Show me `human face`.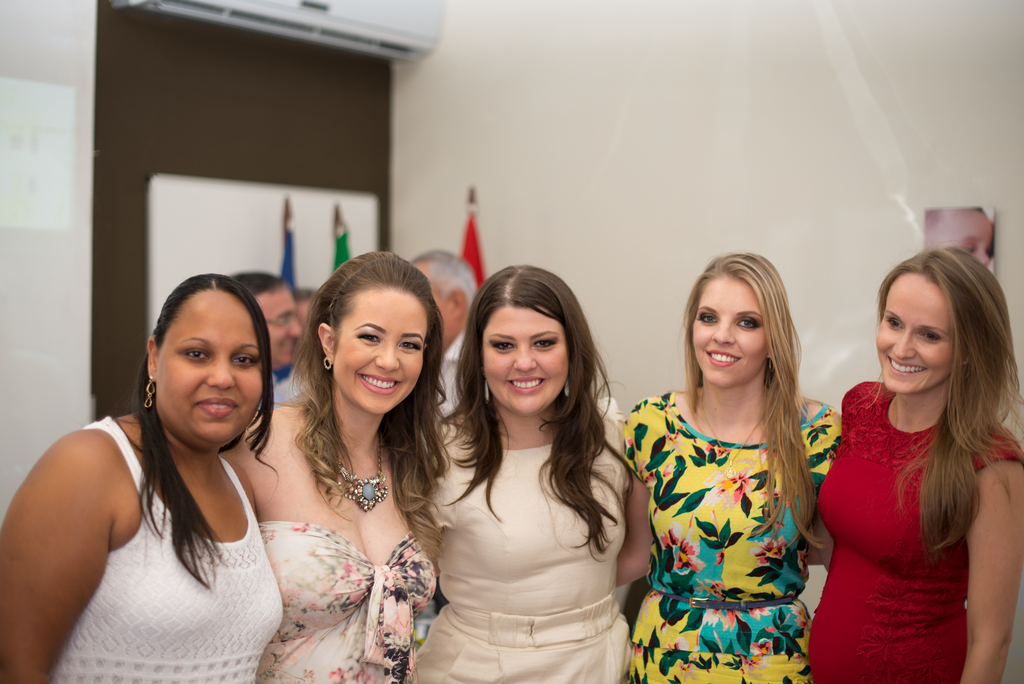
`human face` is here: locate(161, 293, 262, 442).
